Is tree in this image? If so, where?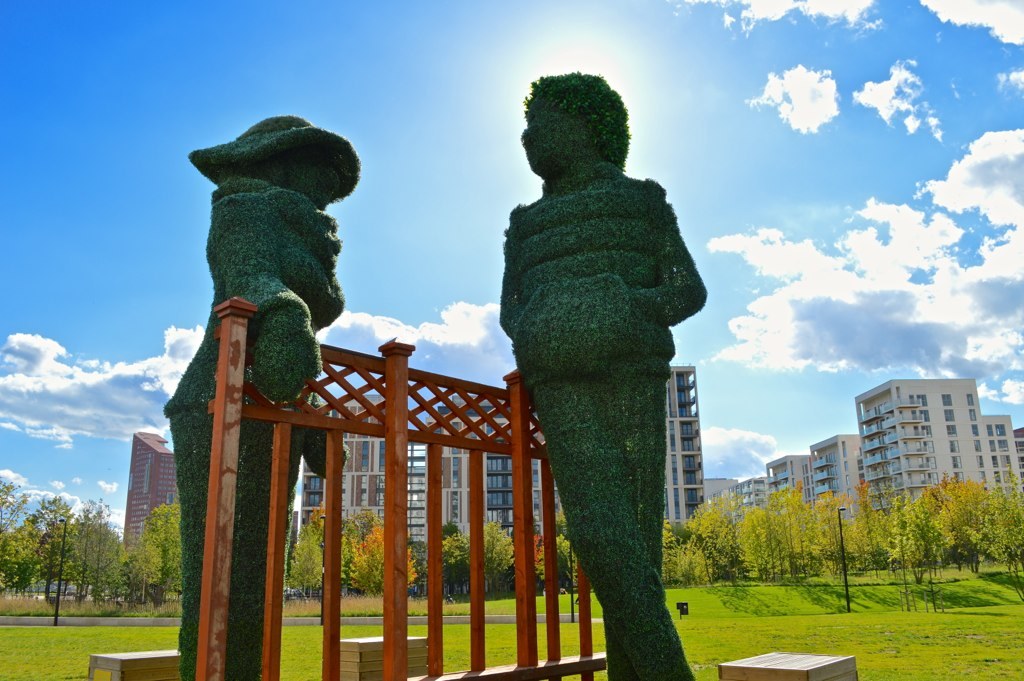
Yes, at {"left": 110, "top": 543, "right": 137, "bottom": 609}.
